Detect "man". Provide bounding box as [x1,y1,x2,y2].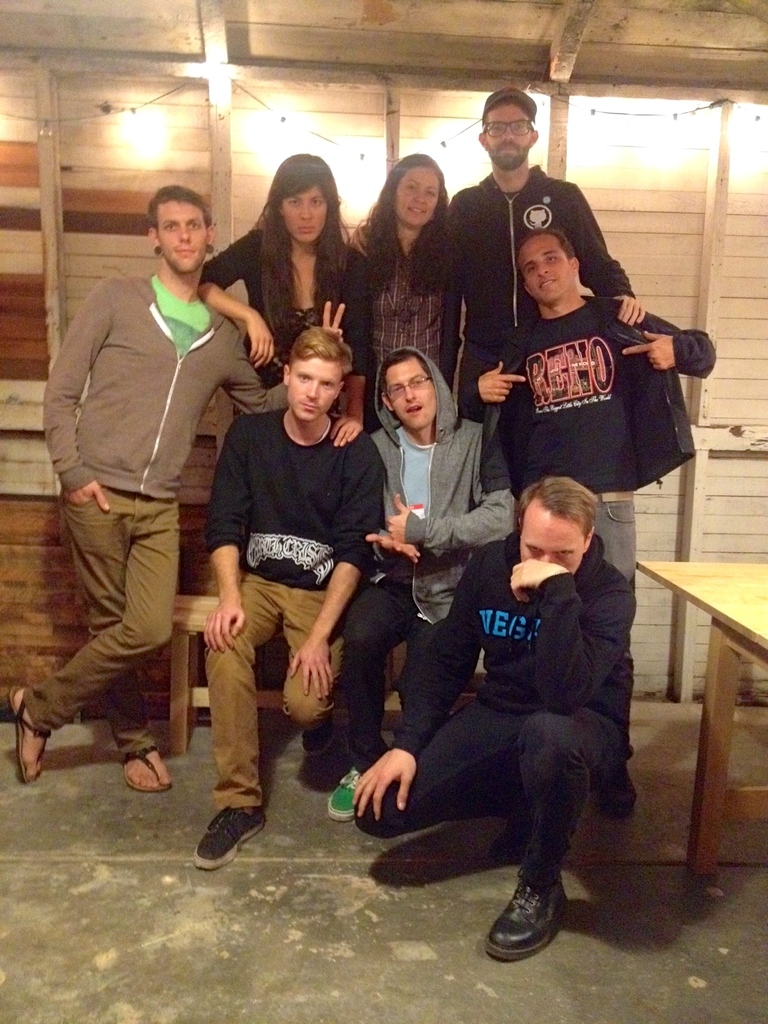
[404,71,660,412].
